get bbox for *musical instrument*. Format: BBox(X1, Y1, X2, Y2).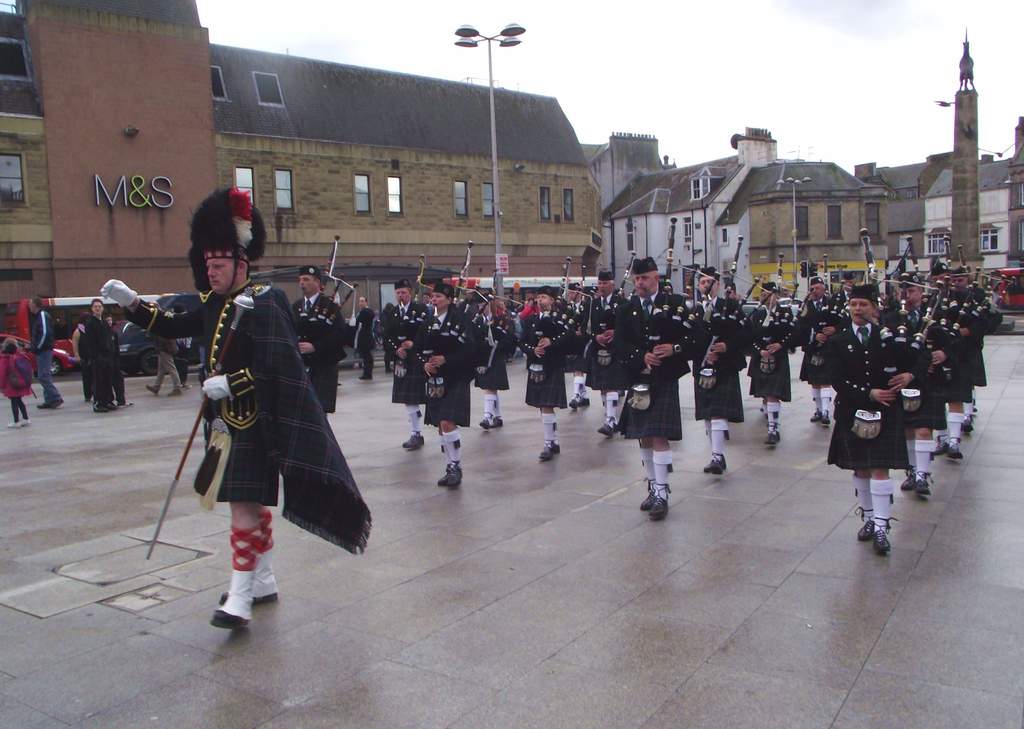
BBox(817, 254, 837, 323).
